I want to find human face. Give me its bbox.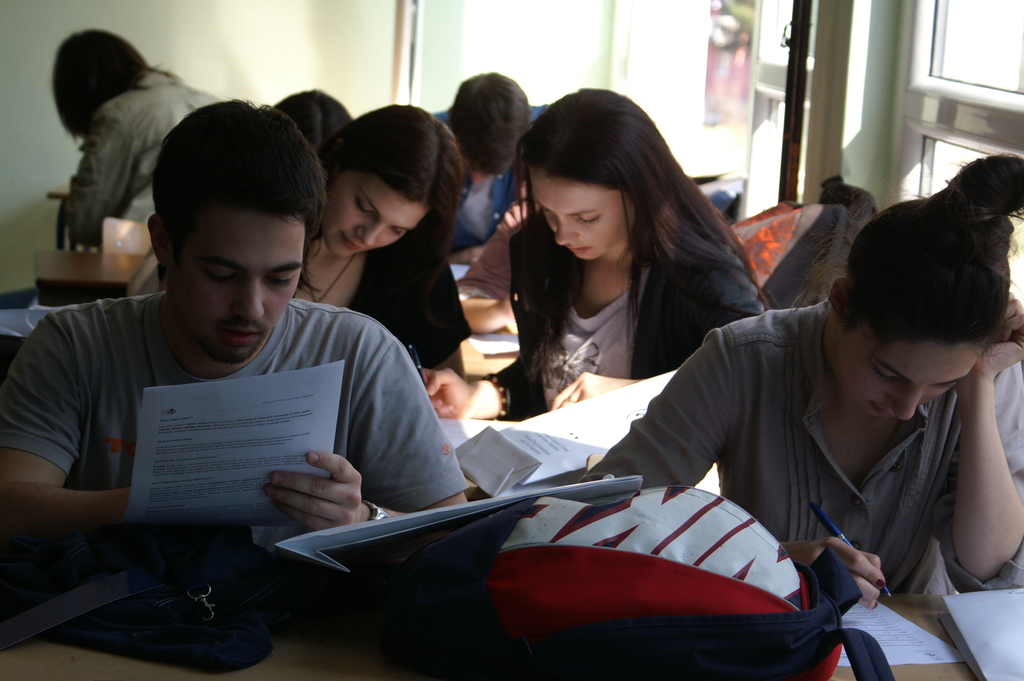
bbox(835, 324, 977, 420).
